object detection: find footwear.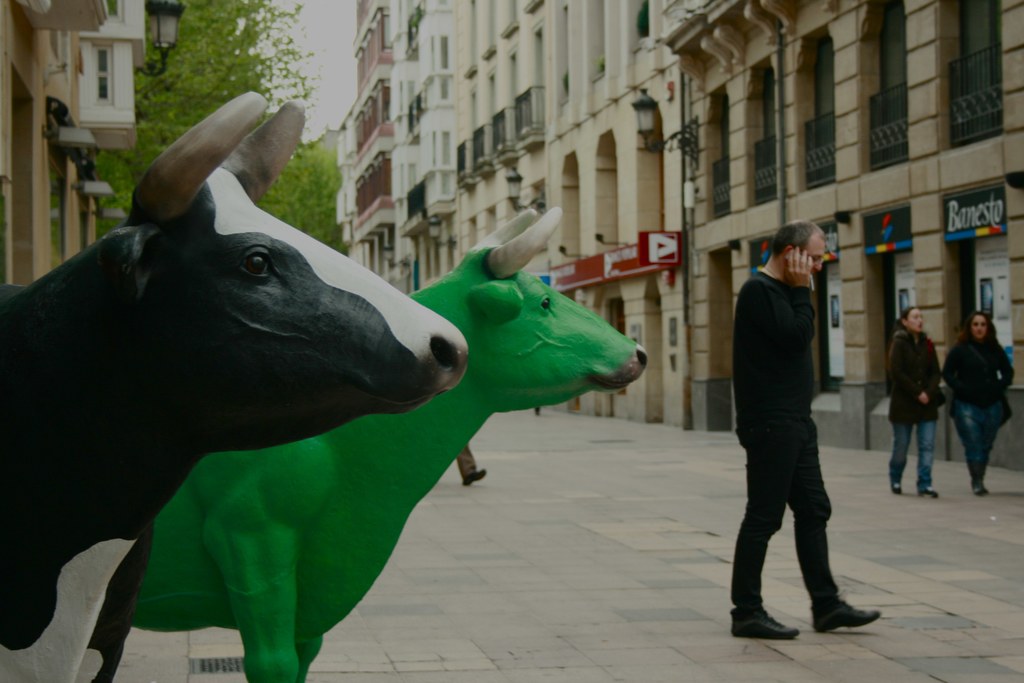
(803,571,873,641).
